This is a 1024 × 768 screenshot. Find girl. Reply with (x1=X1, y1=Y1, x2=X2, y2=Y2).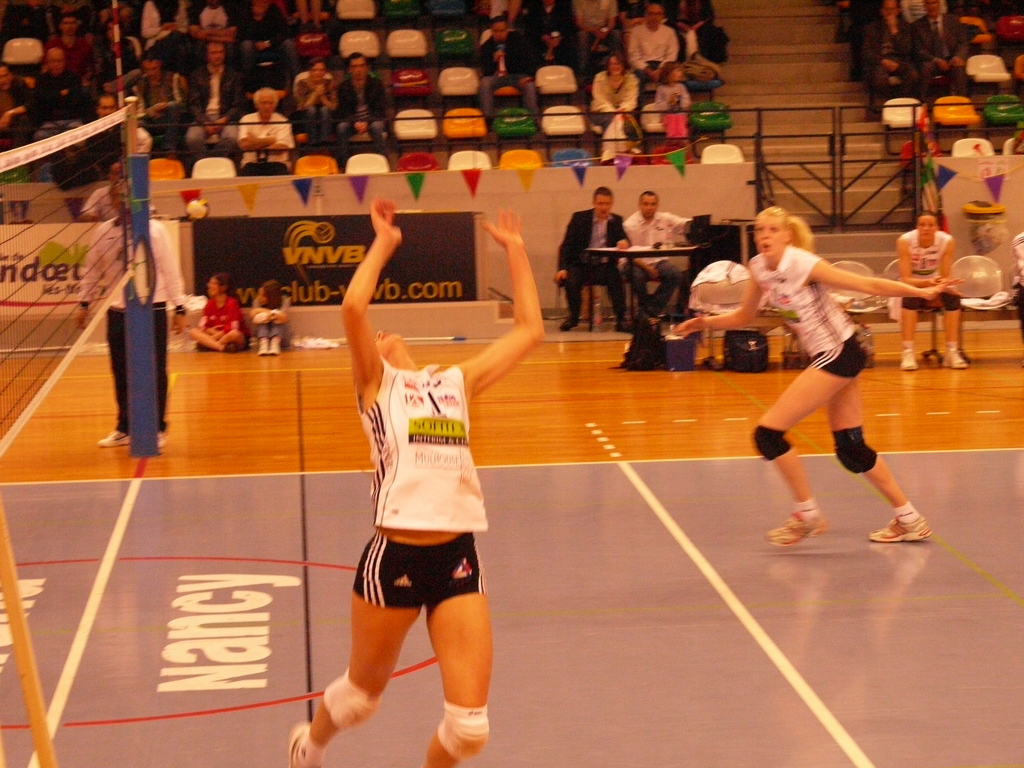
(x1=896, y1=212, x2=966, y2=370).
